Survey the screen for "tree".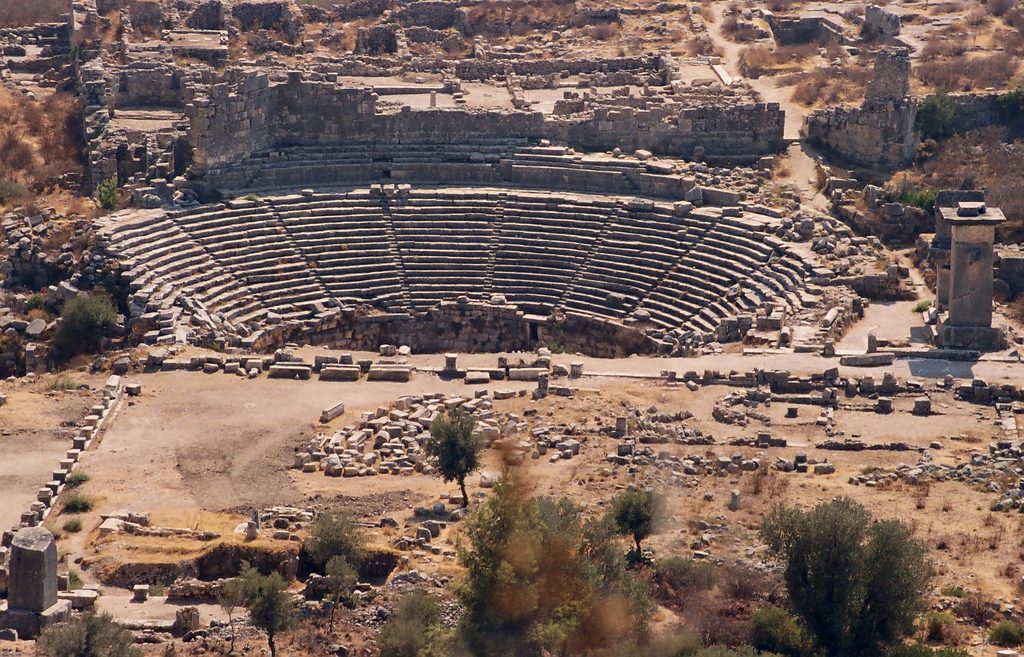
Survey found: box=[772, 507, 867, 656].
